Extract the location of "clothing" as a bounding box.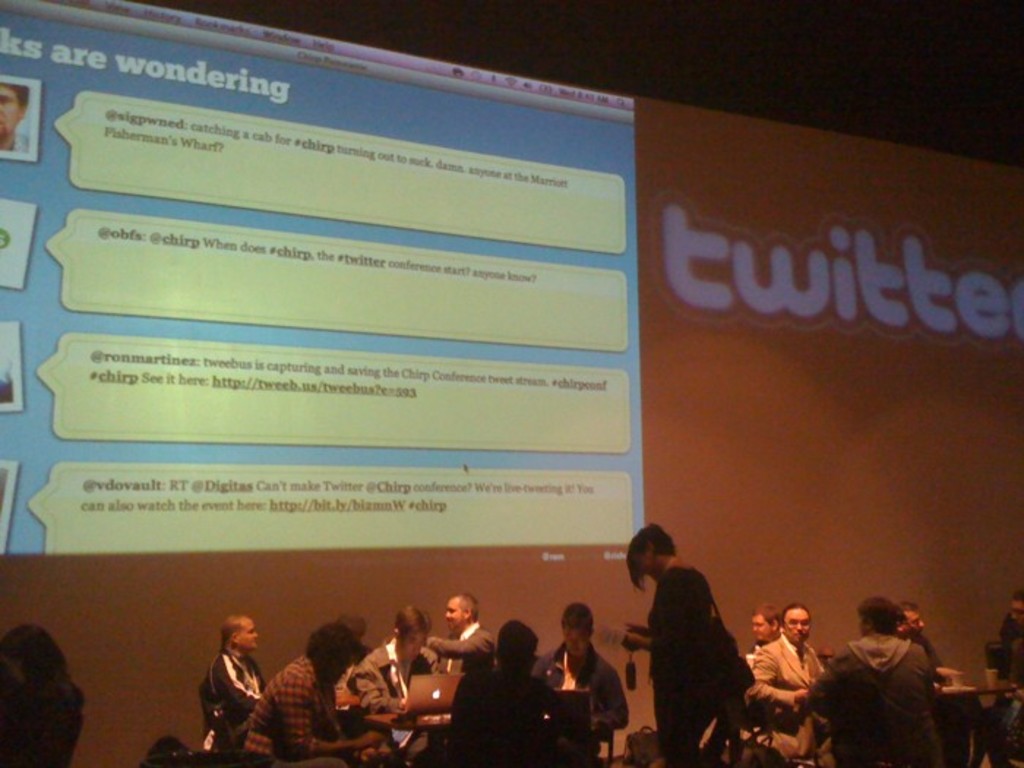
[x1=246, y1=658, x2=348, y2=767].
